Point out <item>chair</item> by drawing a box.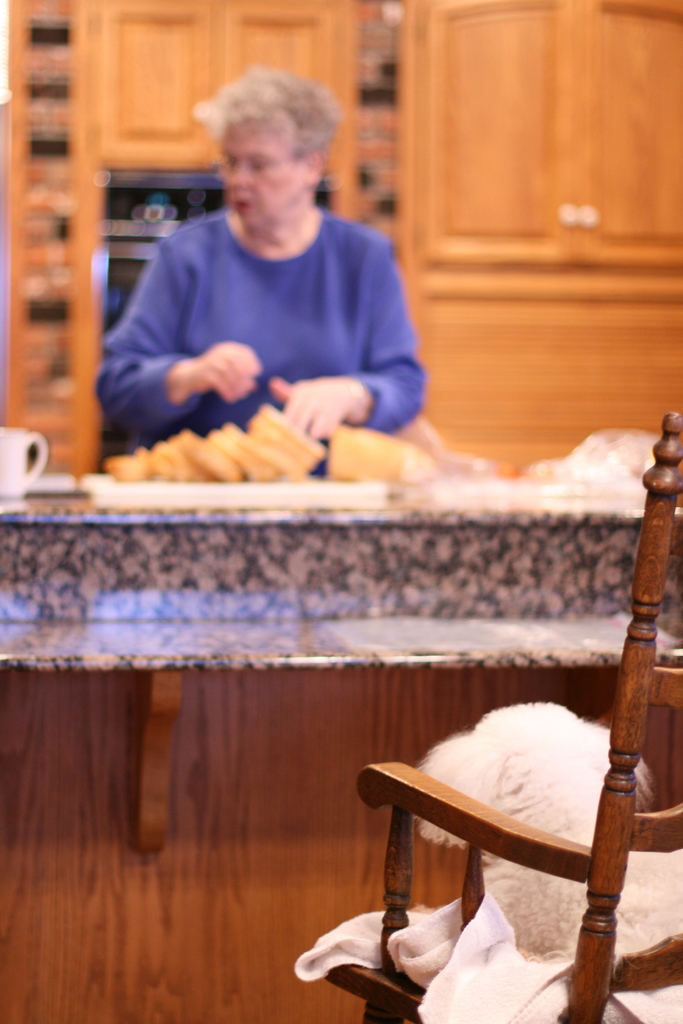
{"left": 286, "top": 410, "right": 682, "bottom": 1023}.
